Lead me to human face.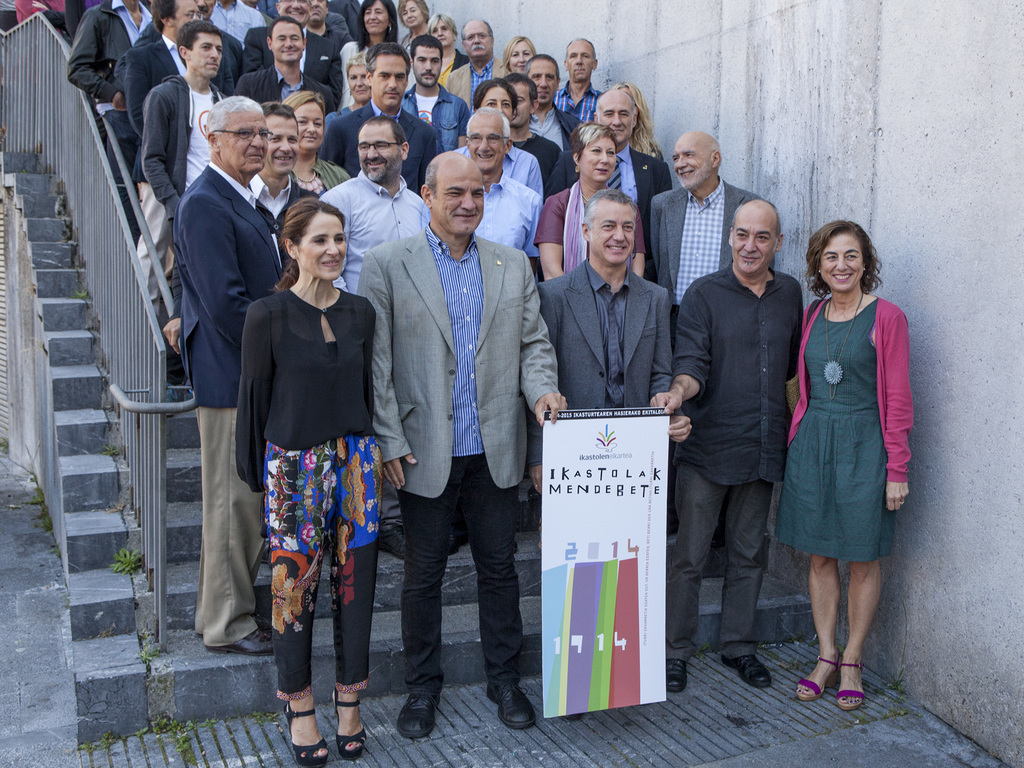
Lead to (264,113,298,173).
